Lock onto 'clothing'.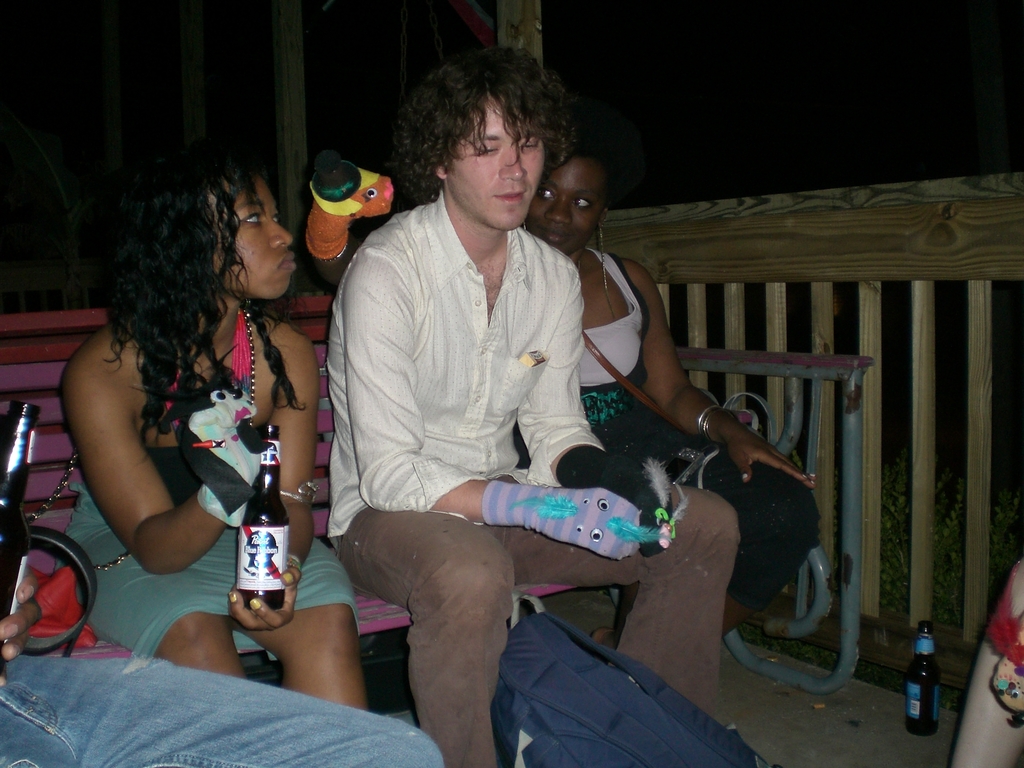
Locked: [left=61, top=267, right=312, bottom=641].
